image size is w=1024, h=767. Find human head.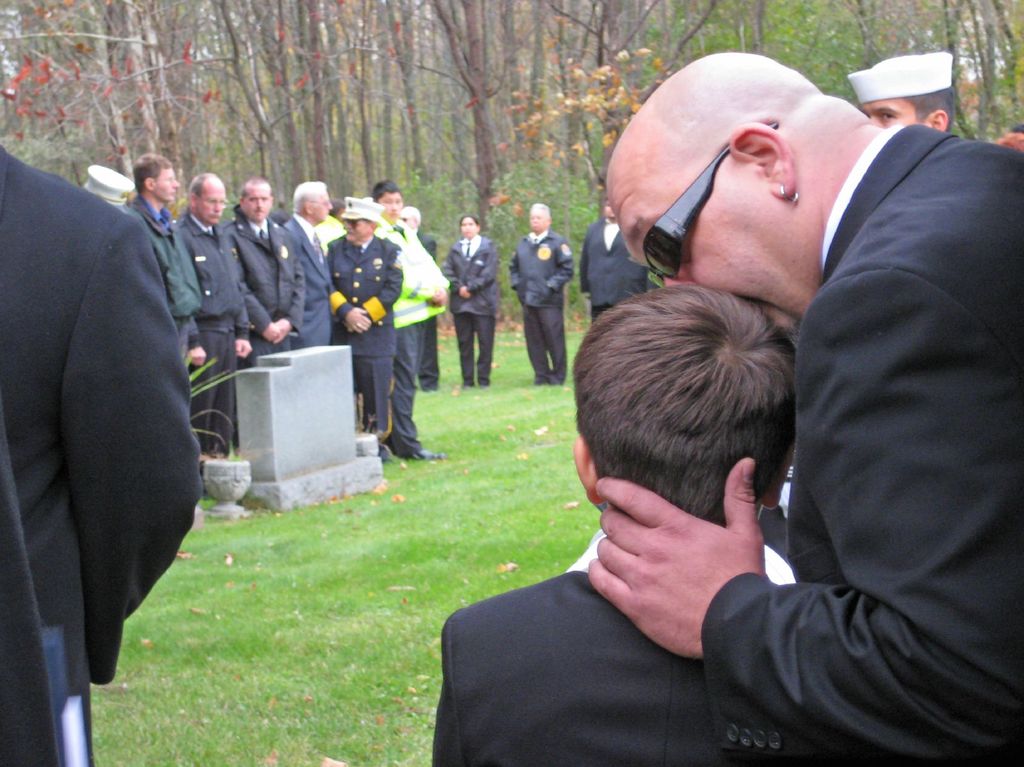
box=[236, 177, 273, 222].
